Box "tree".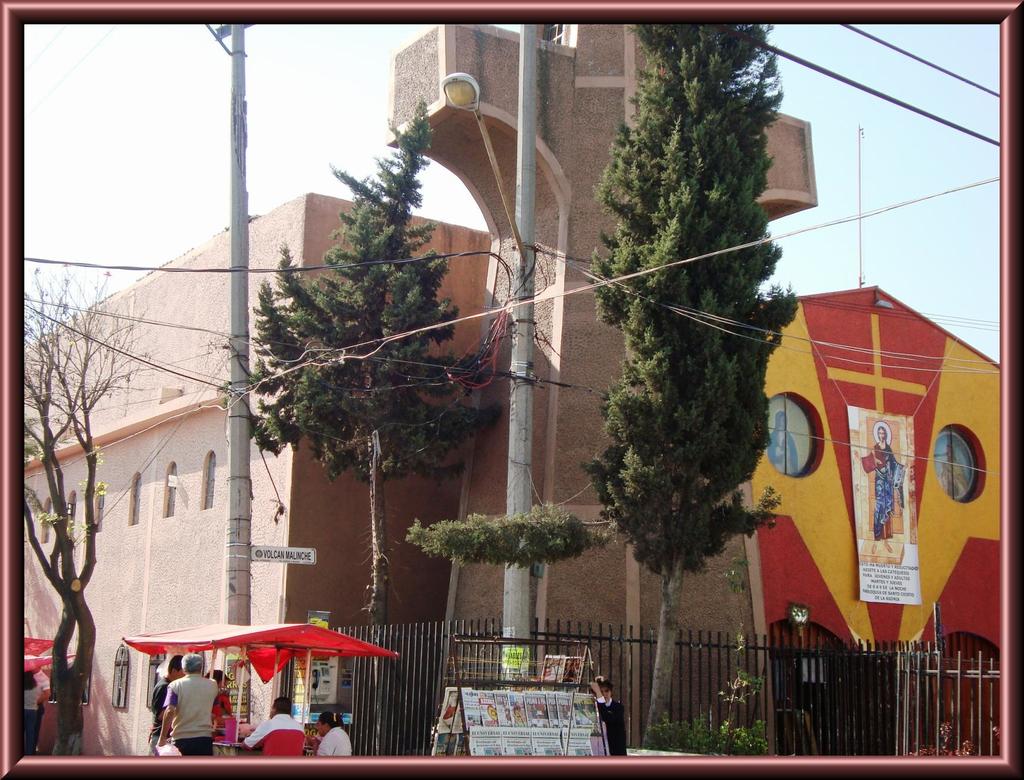
x1=230 y1=103 x2=481 y2=766.
